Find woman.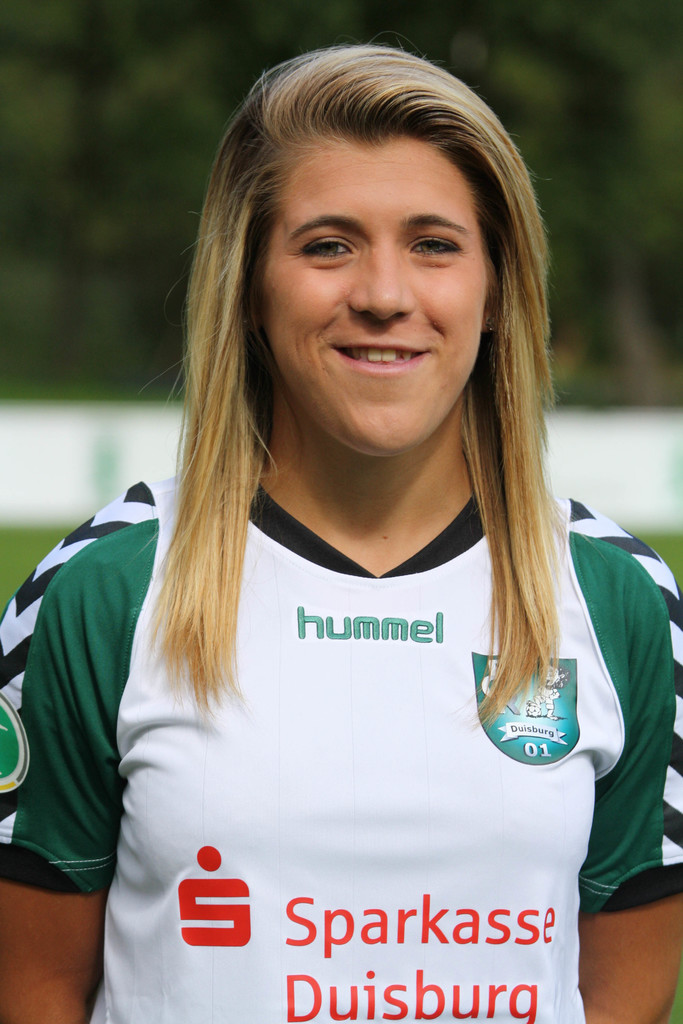
(56, 61, 650, 1018).
